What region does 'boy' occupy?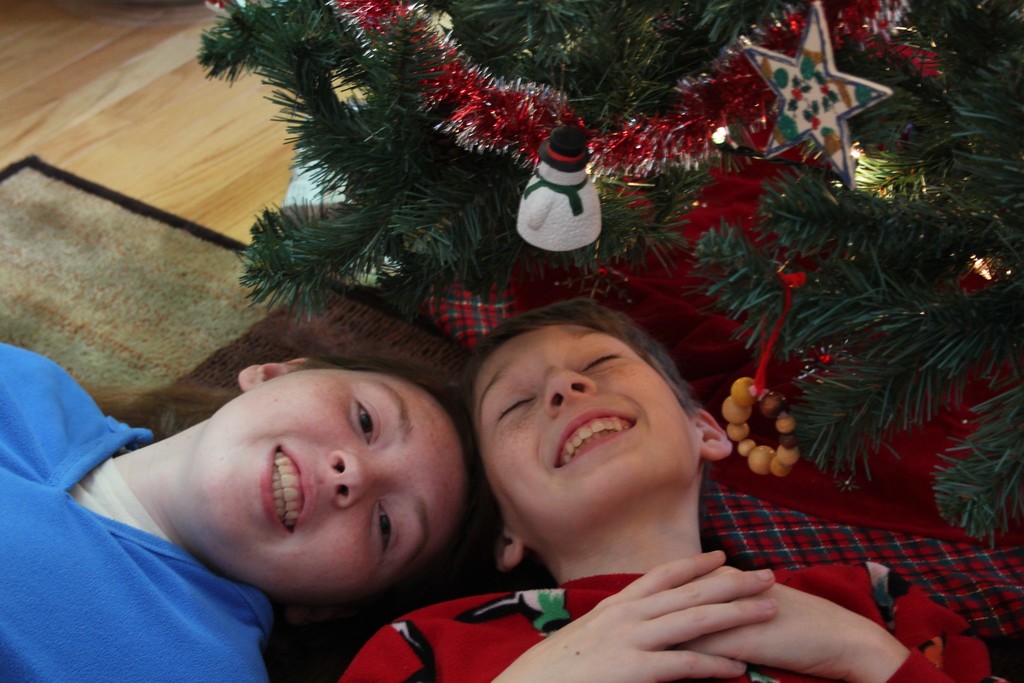
bbox=(336, 298, 998, 682).
